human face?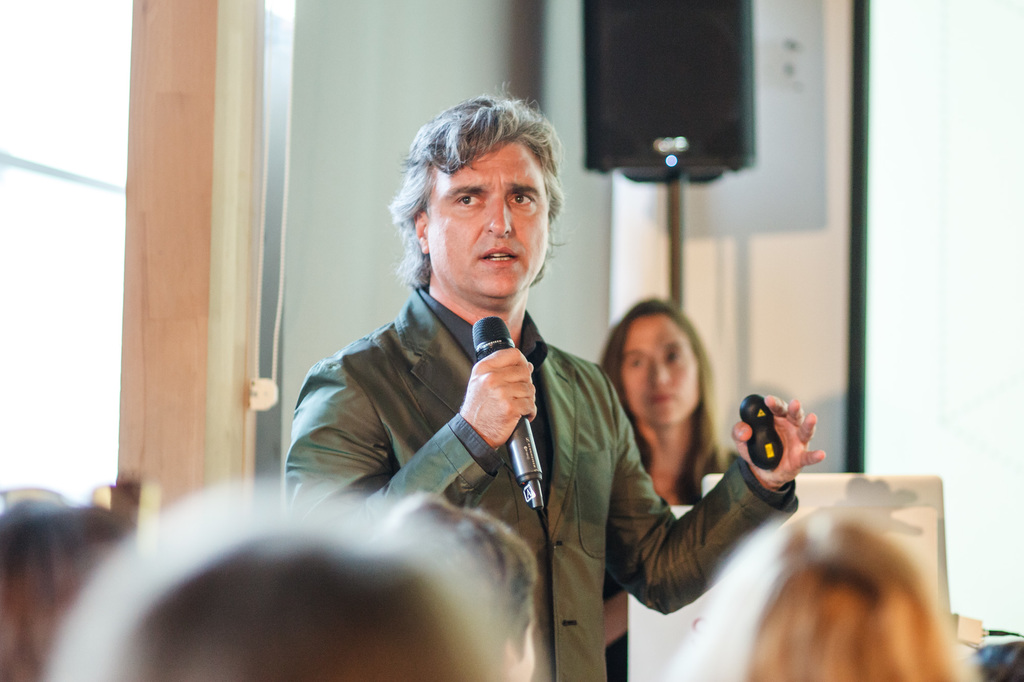
[618,314,698,423]
